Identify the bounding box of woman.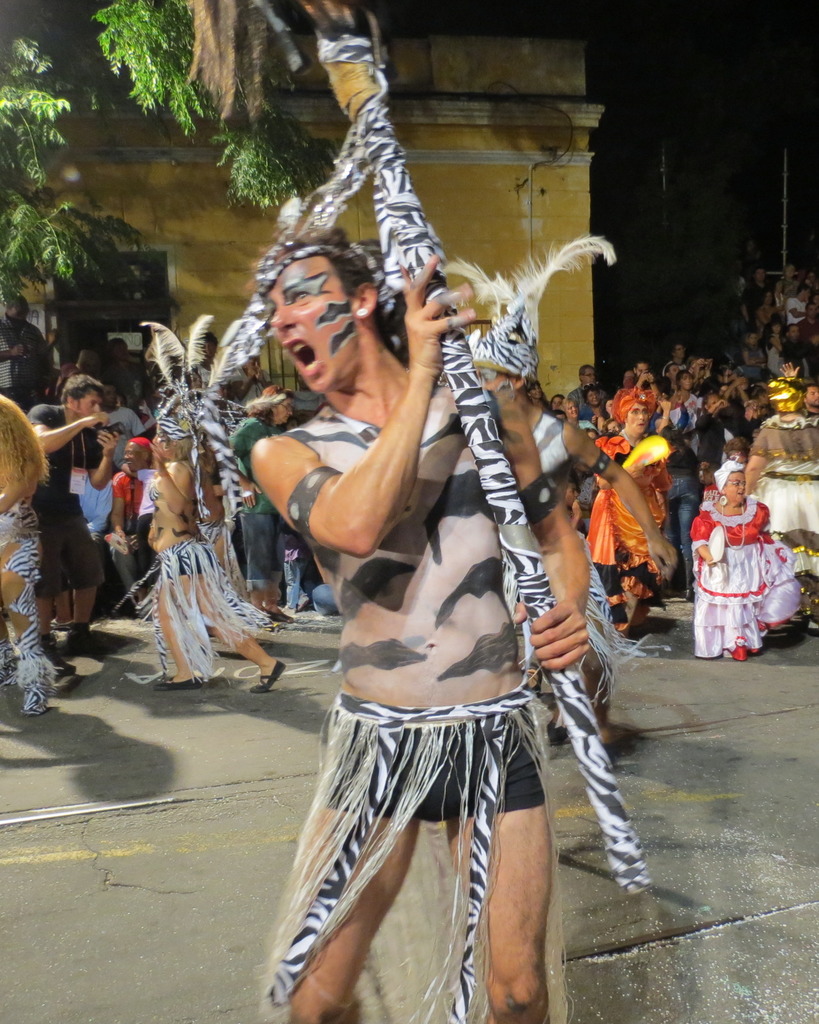
[209,71,673,1001].
